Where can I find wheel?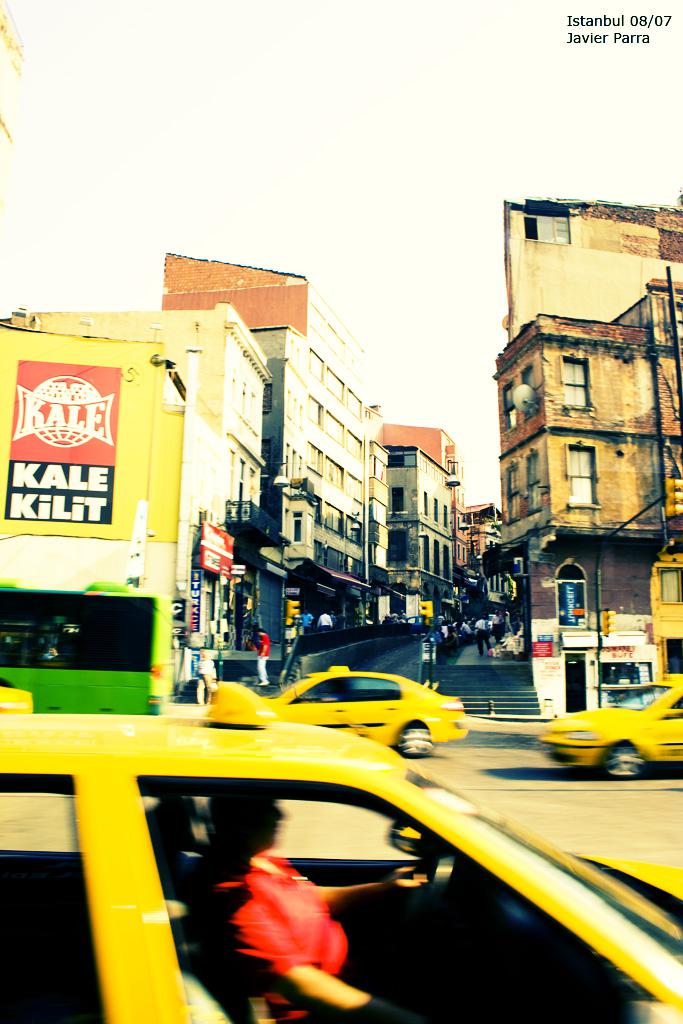
You can find it at (x1=591, y1=740, x2=642, y2=781).
